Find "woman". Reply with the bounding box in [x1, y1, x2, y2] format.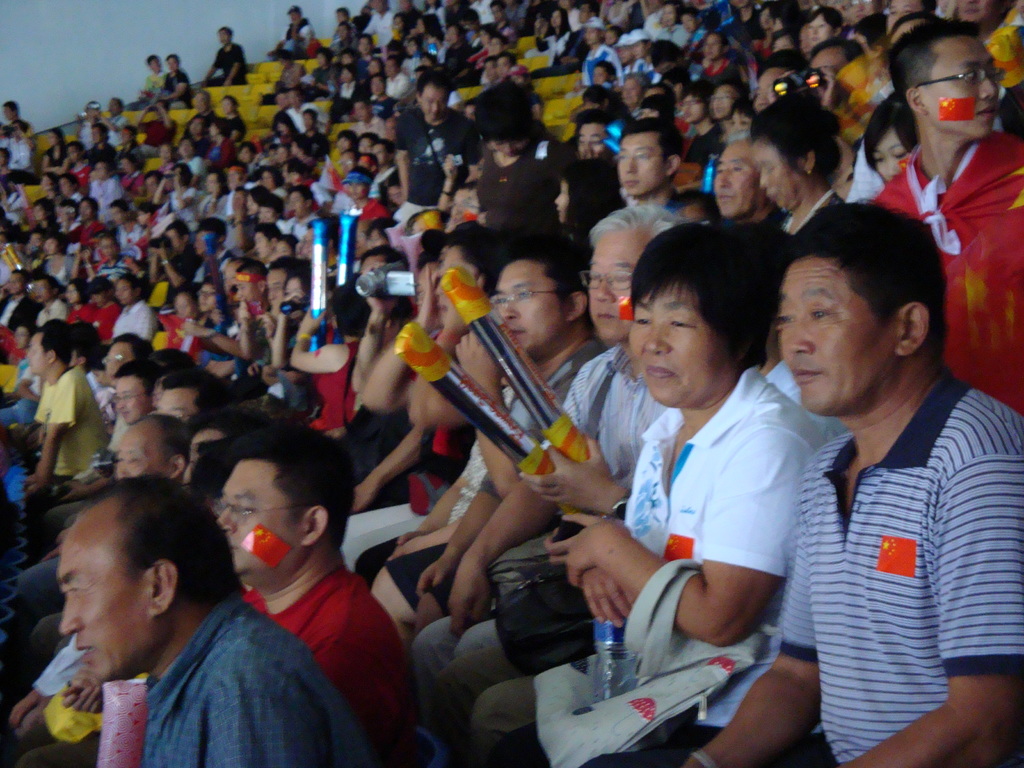
[743, 93, 846, 233].
